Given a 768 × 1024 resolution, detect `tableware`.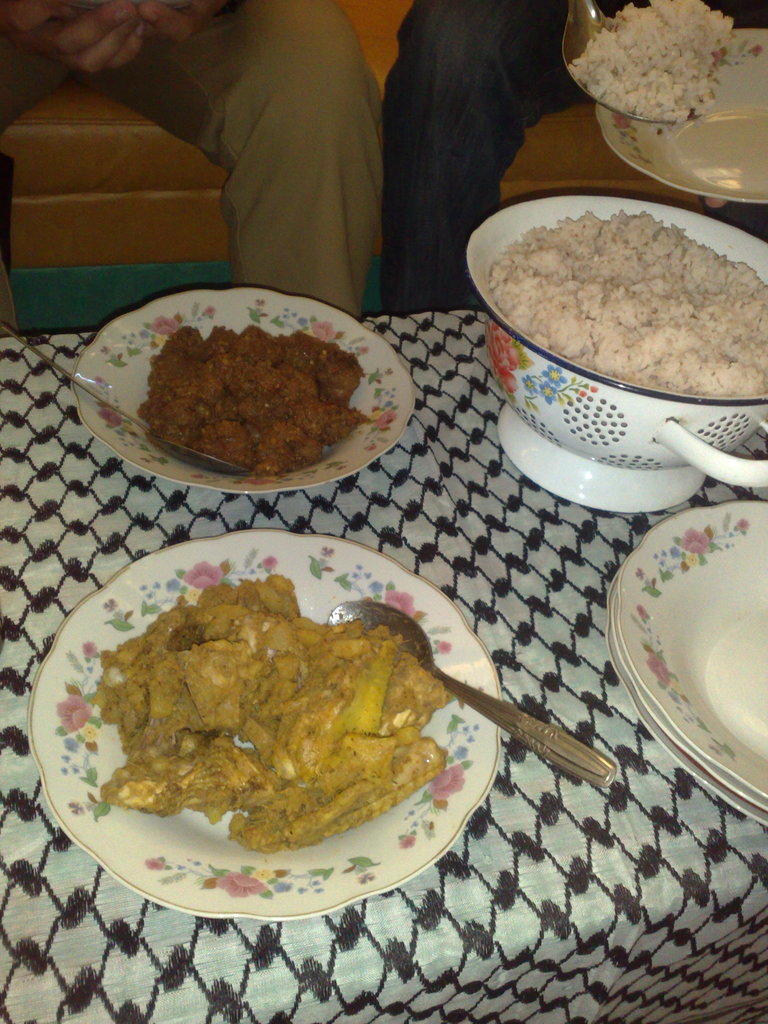
[326,595,616,791].
